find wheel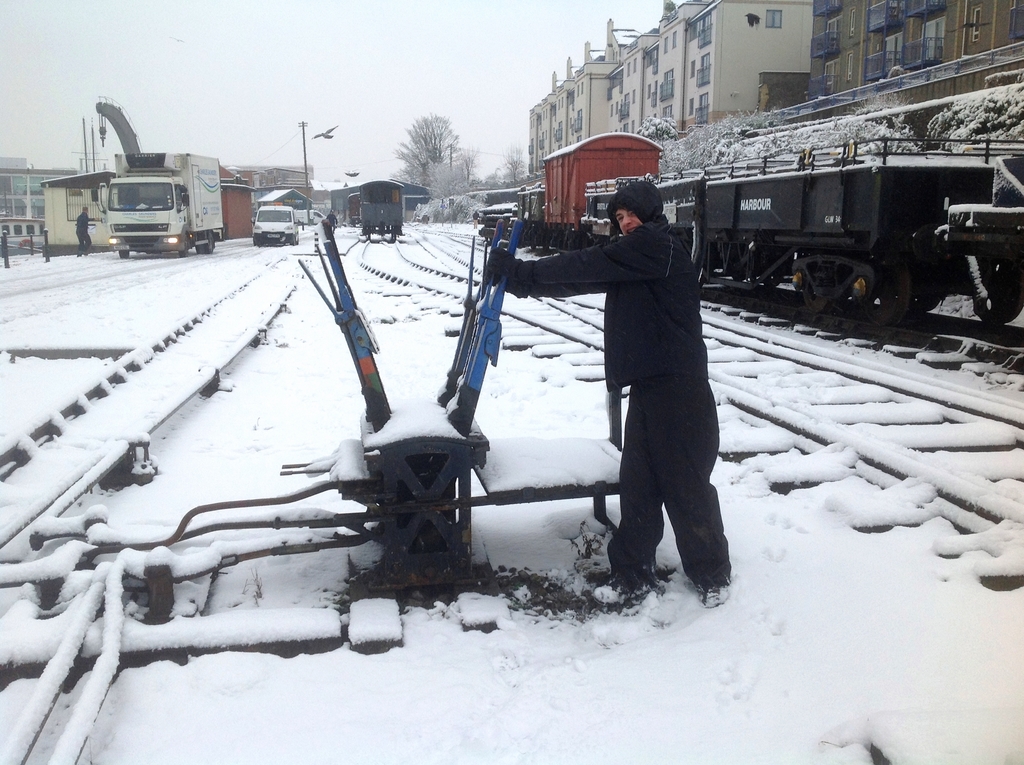
BBox(851, 275, 909, 330)
